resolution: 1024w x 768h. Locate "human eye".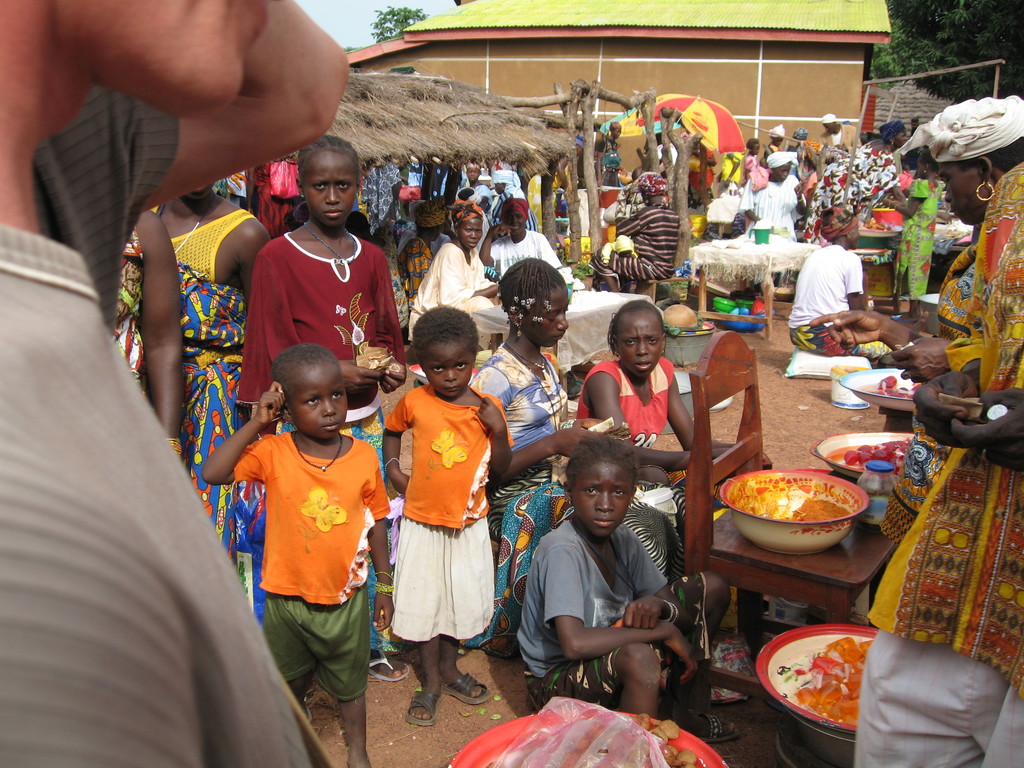
Rect(430, 362, 442, 373).
